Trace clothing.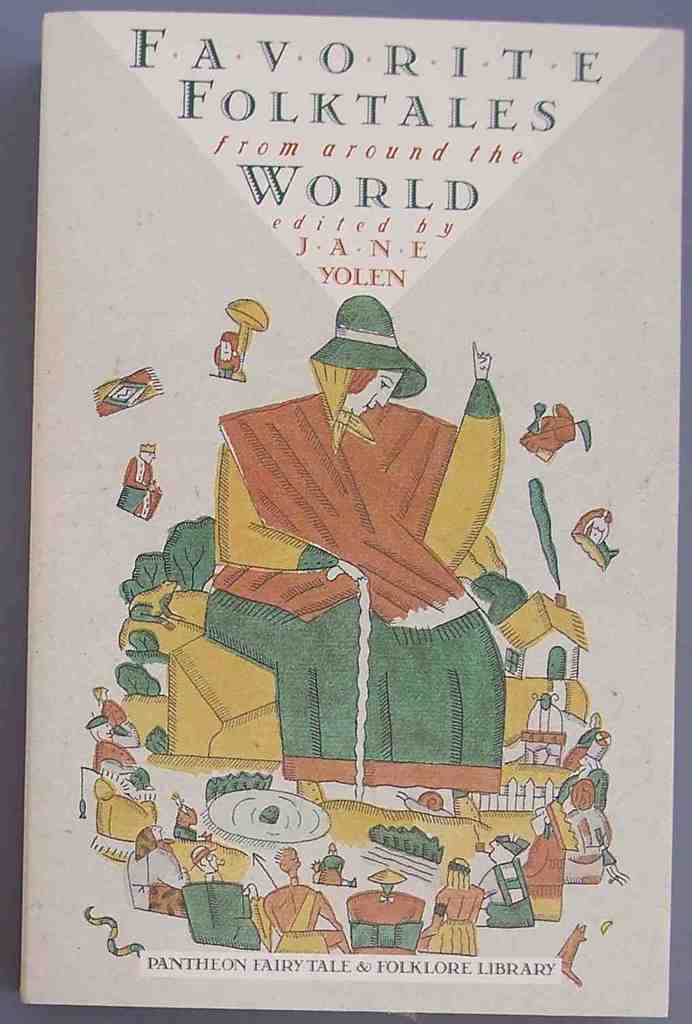
Traced to bbox=[321, 855, 344, 887].
